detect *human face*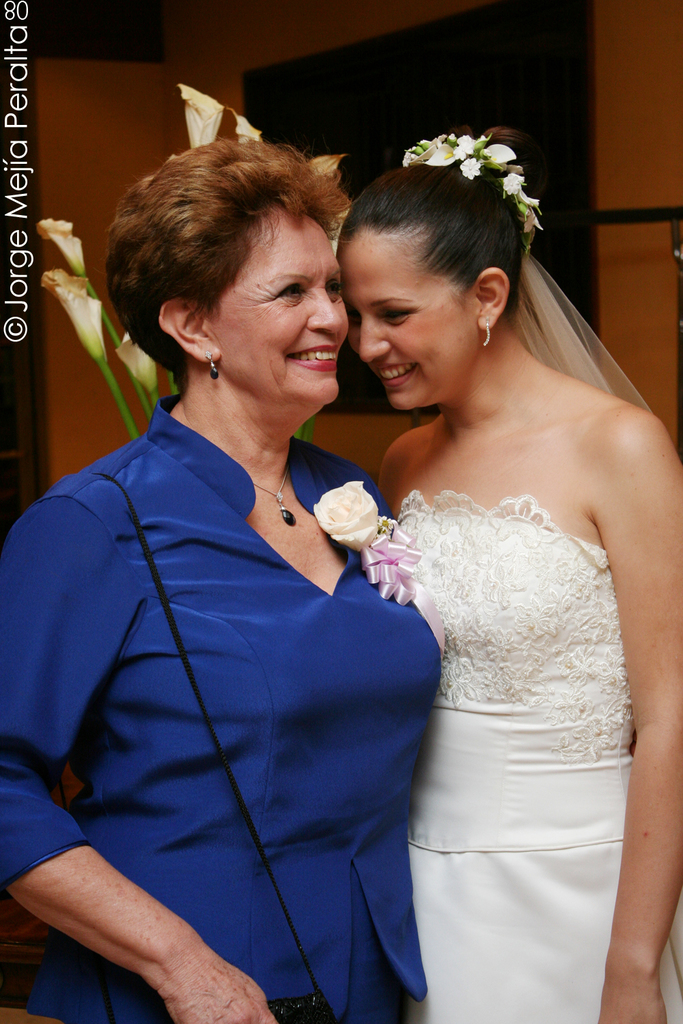
219/207/351/409
